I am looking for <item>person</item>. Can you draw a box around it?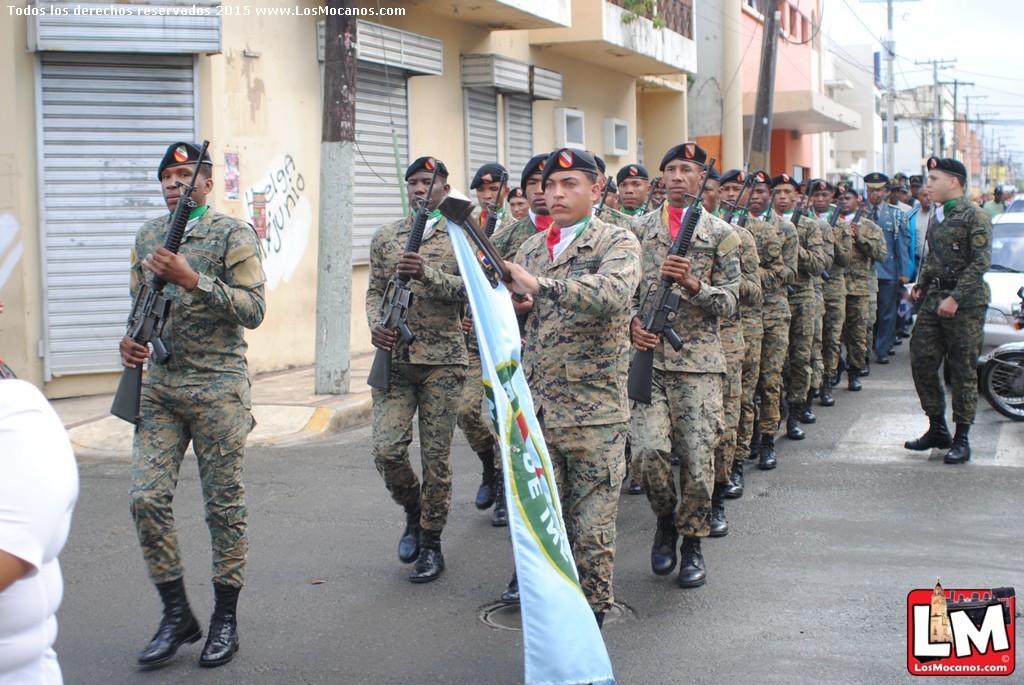
Sure, the bounding box is 909 143 997 496.
